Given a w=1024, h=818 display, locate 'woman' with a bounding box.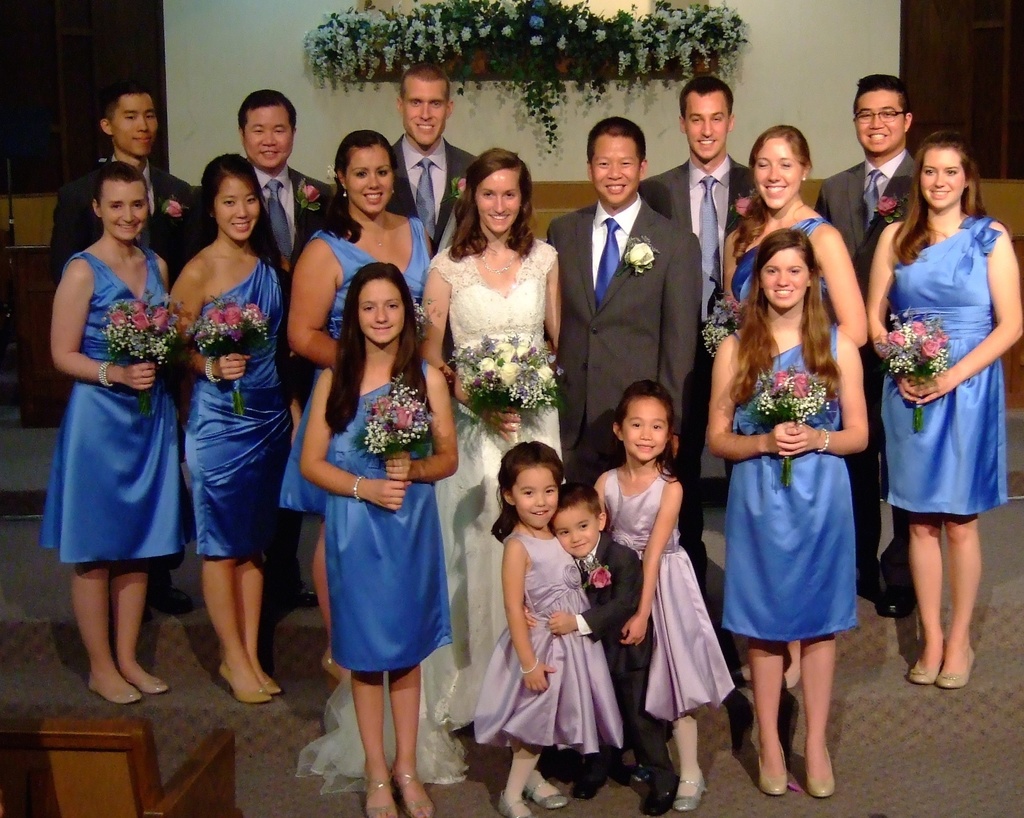
Located: <bbox>301, 261, 459, 817</bbox>.
